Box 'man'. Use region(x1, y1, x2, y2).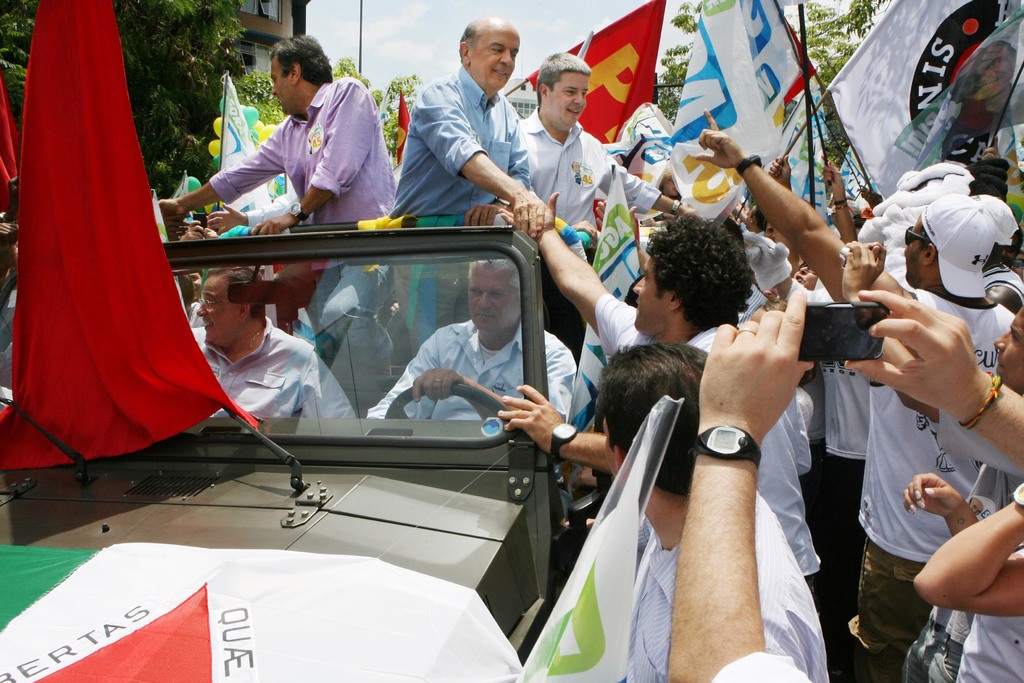
region(698, 104, 1015, 682).
